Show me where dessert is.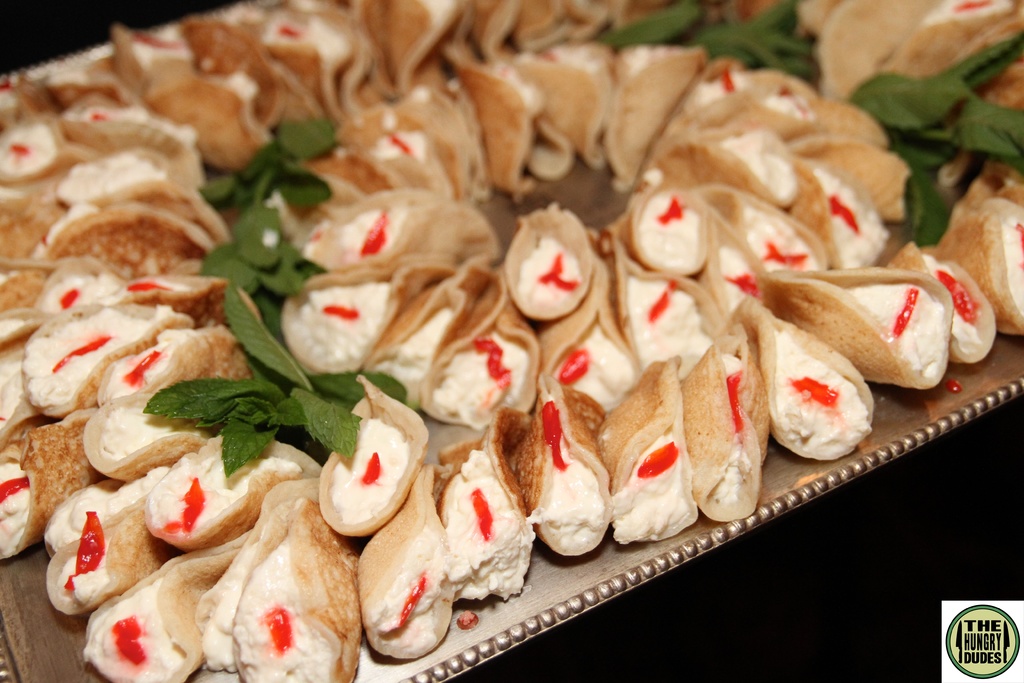
dessert is at <box>757,269,959,390</box>.
